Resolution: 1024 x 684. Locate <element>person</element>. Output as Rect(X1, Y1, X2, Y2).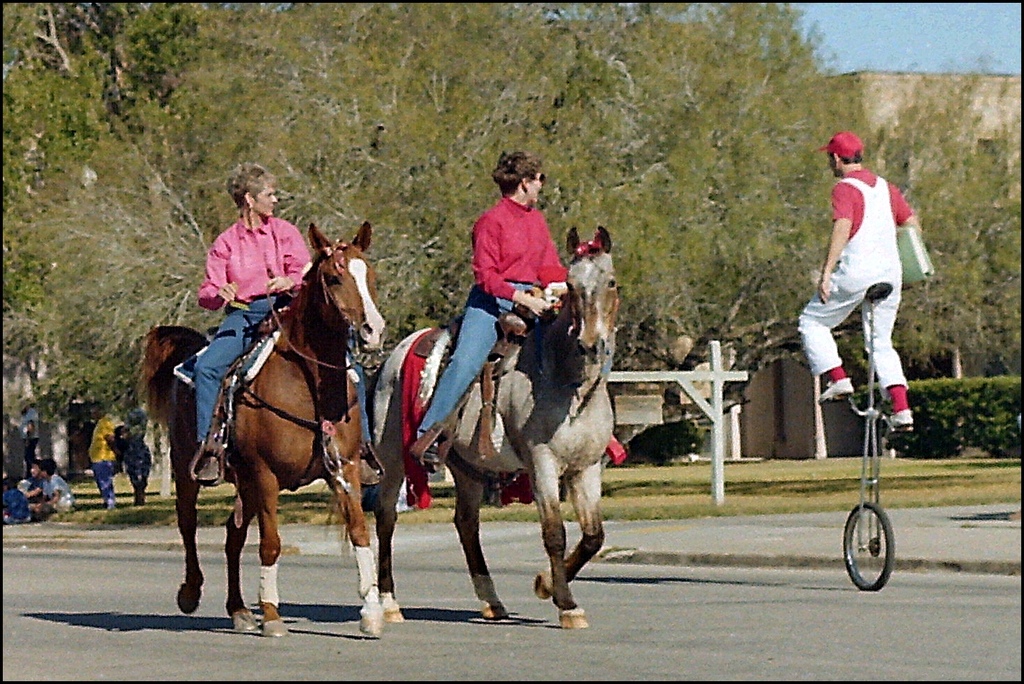
Rect(408, 146, 631, 475).
